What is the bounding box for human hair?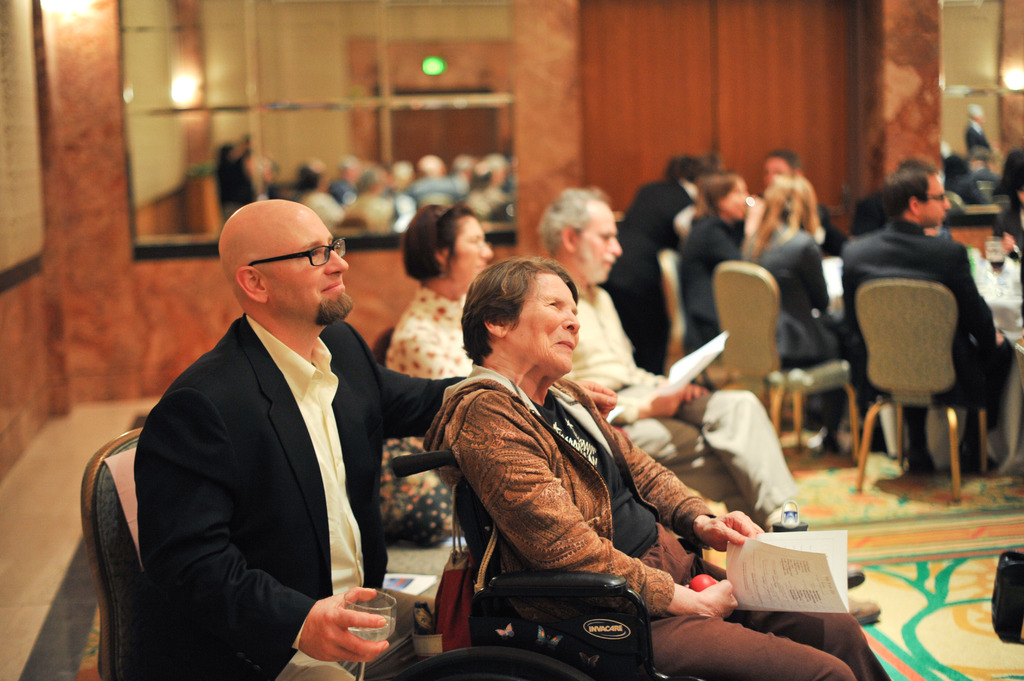
x1=769 y1=149 x2=802 y2=172.
